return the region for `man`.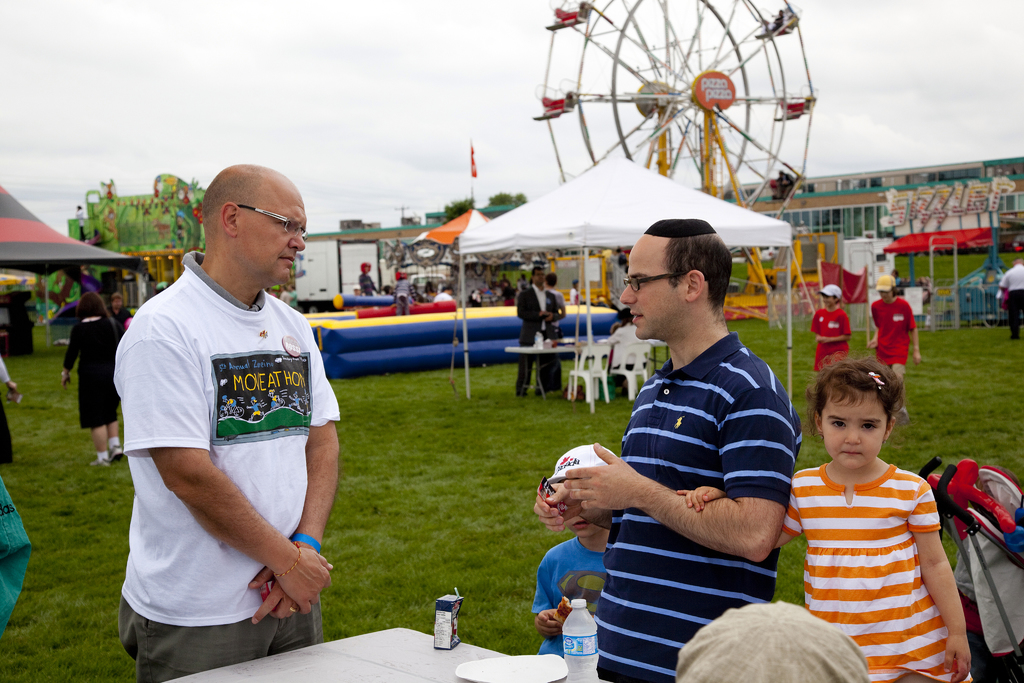
(395, 273, 408, 321).
